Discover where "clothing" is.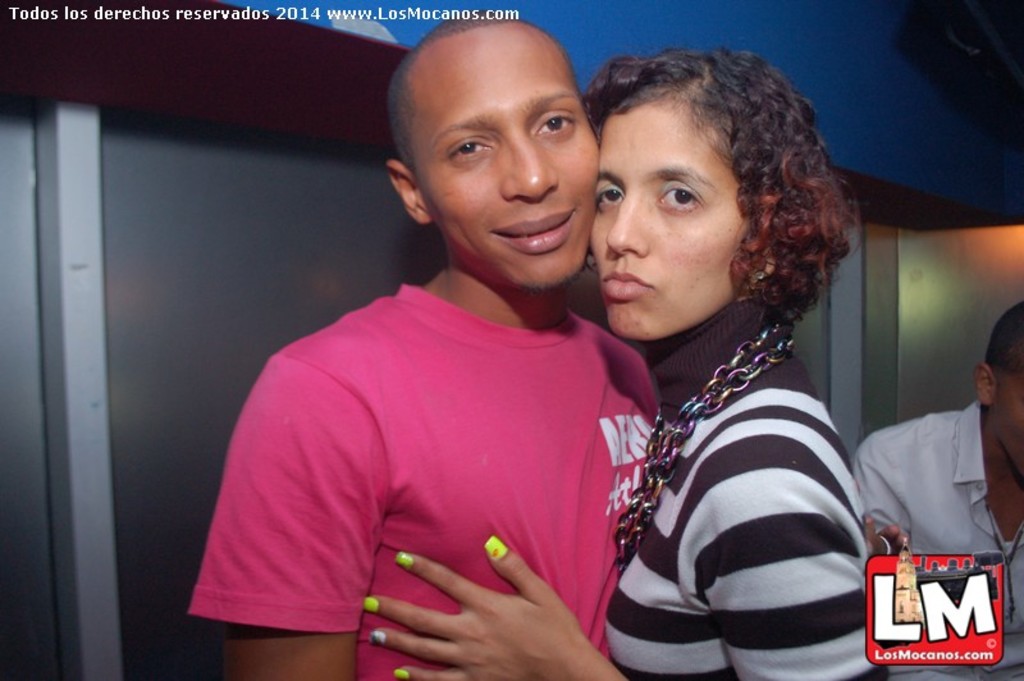
Discovered at box(224, 237, 666, 664).
